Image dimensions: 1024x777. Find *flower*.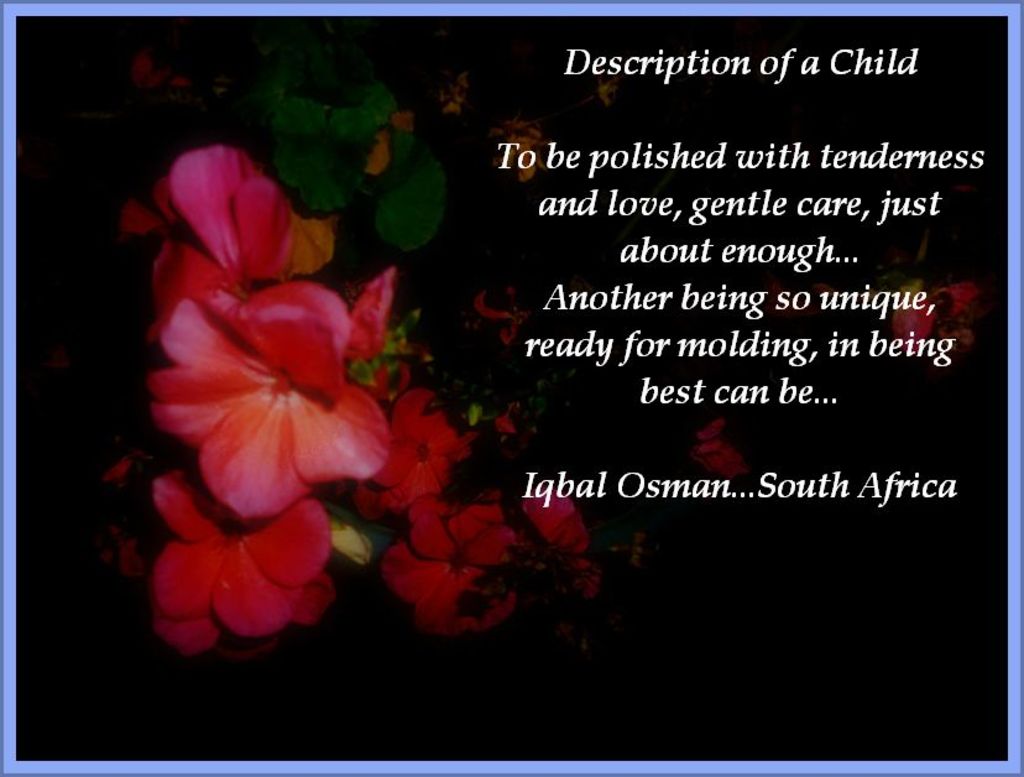
151:140:328:294.
